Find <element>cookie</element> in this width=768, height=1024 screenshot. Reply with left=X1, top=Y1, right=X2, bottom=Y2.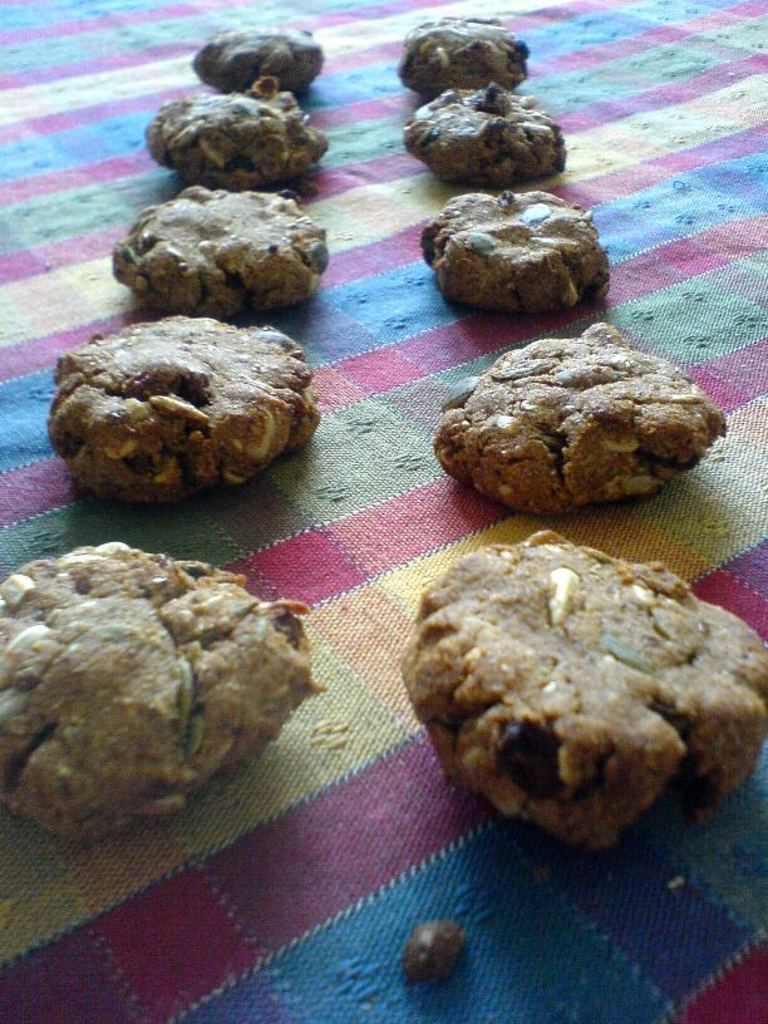
left=398, top=526, right=767, bottom=850.
